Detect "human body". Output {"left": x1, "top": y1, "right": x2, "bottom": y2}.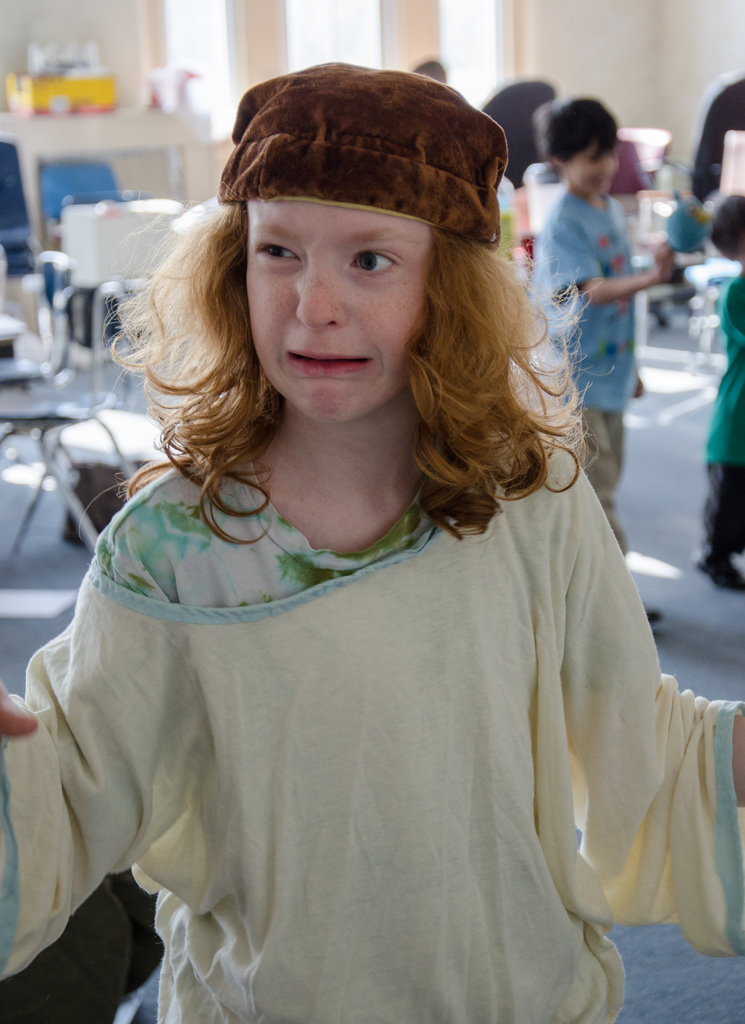
{"left": 1, "top": 74, "right": 744, "bottom": 1021}.
